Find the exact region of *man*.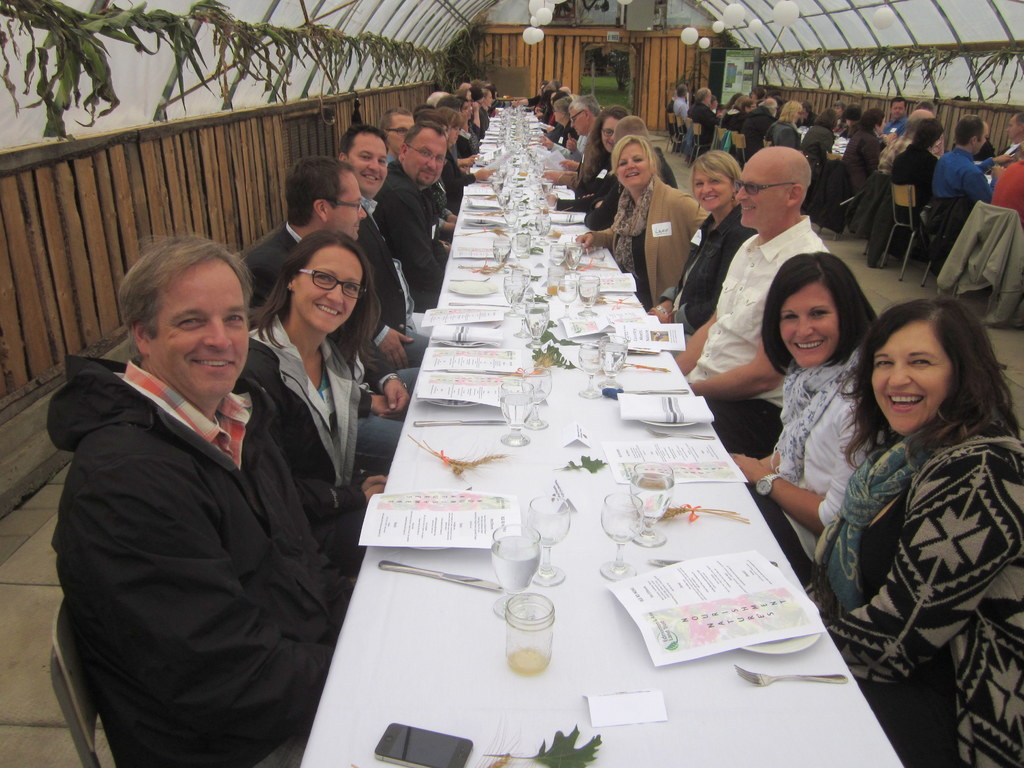
Exact region: (left=742, top=93, right=776, bottom=156).
